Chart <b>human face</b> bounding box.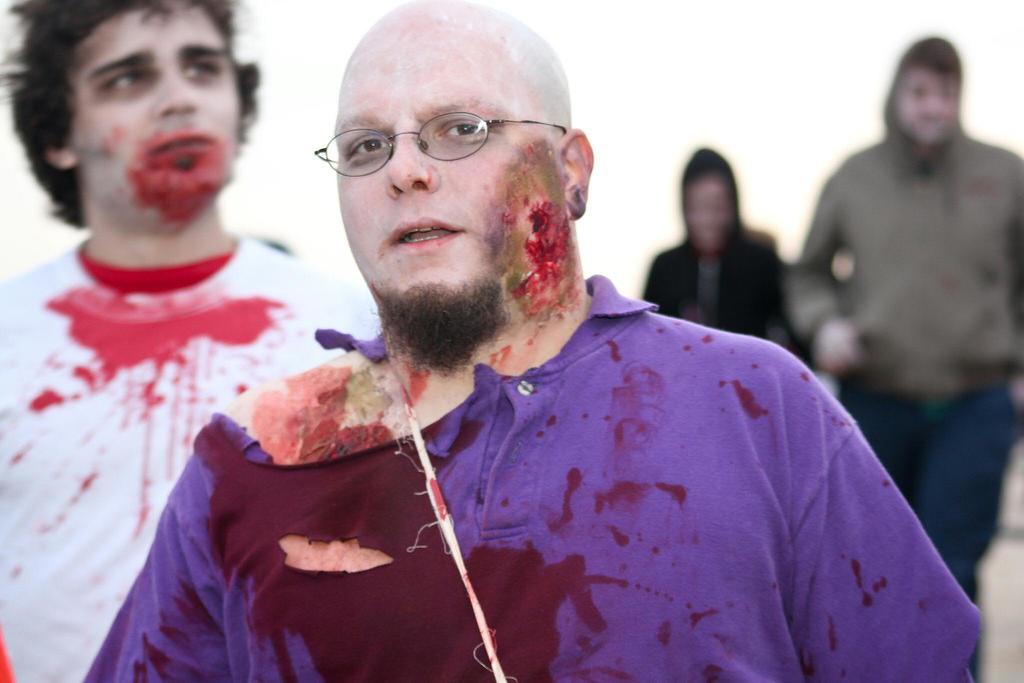
Charted: x1=335, y1=15, x2=566, y2=318.
